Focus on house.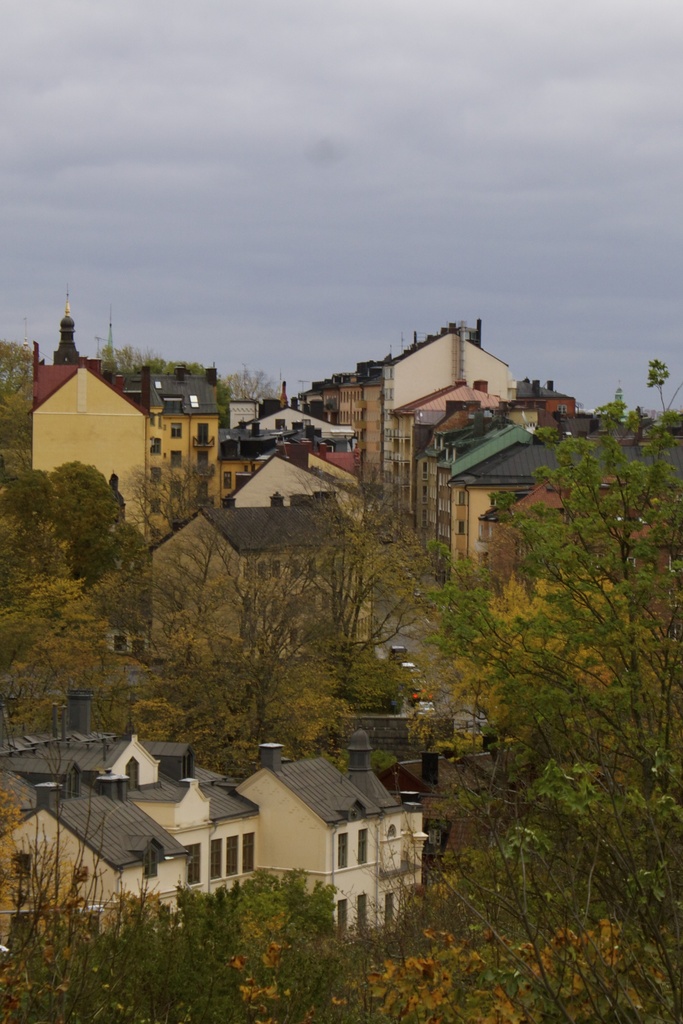
Focused at {"x1": 0, "y1": 685, "x2": 161, "y2": 808}.
